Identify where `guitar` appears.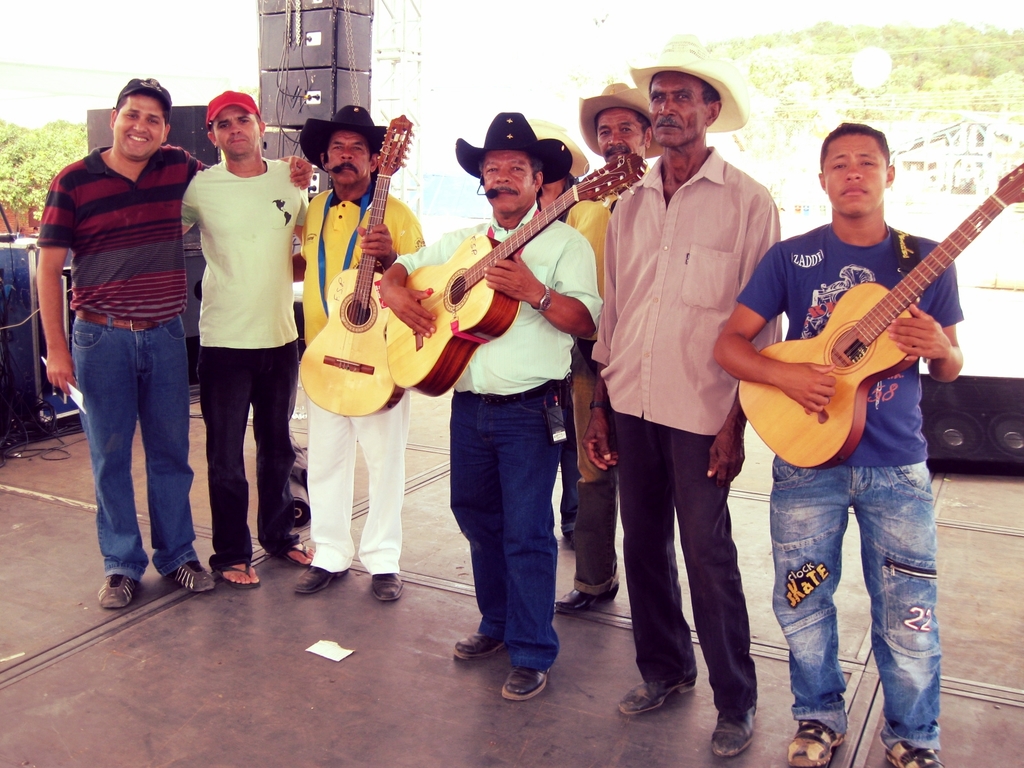
Appears at 381:150:648:399.
